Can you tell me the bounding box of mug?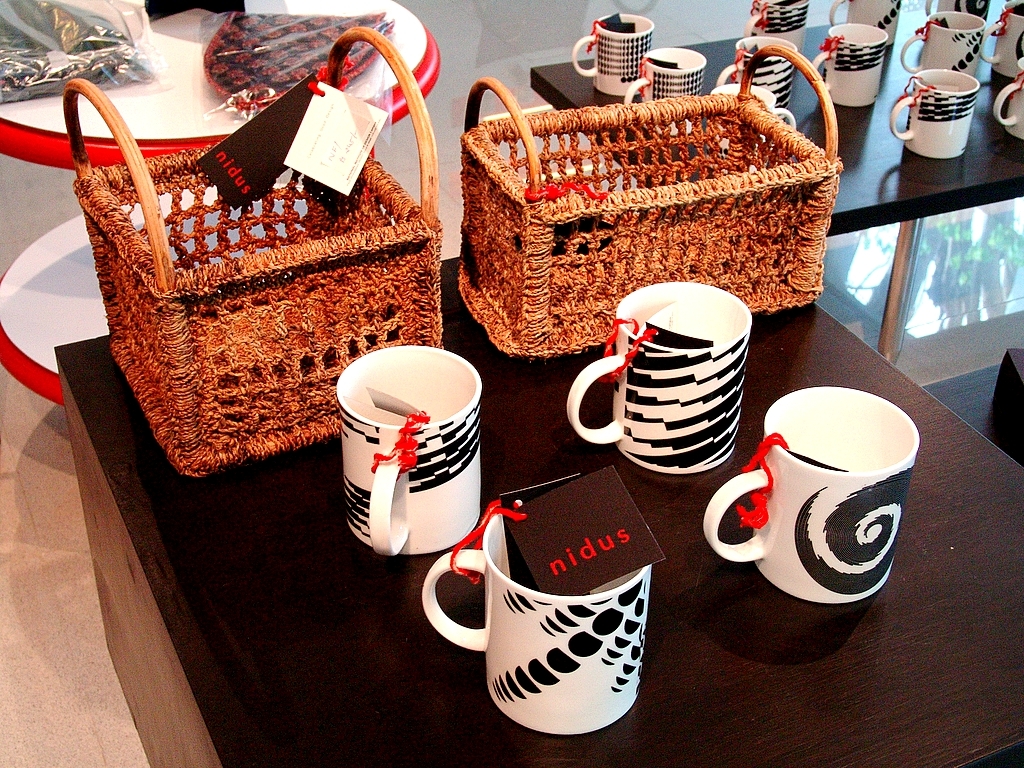
box(983, 4, 1023, 76).
